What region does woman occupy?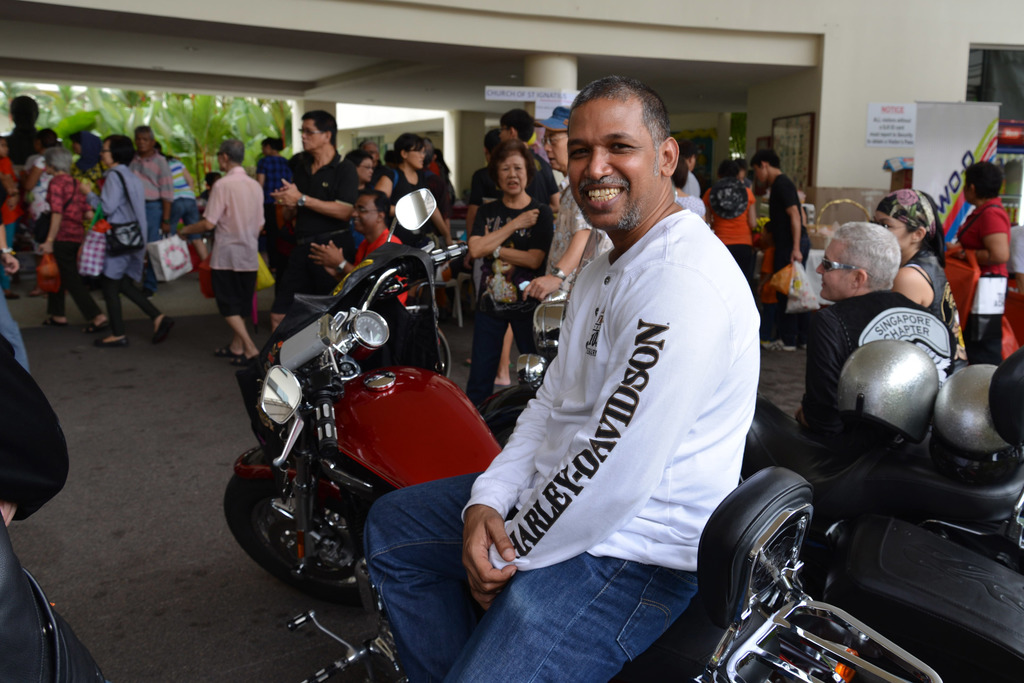
rect(77, 147, 163, 344).
